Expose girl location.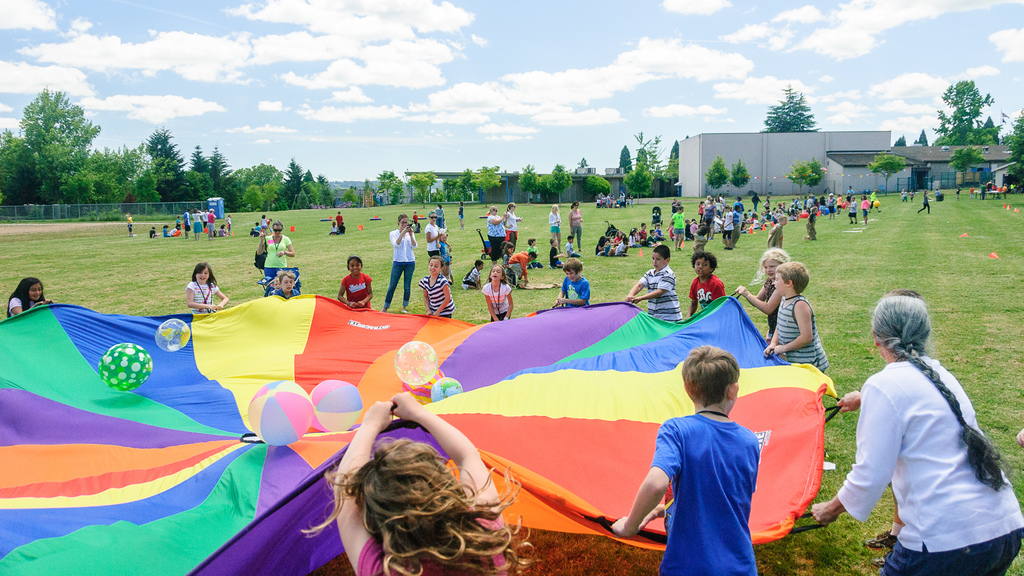
Exposed at box=[733, 249, 790, 334].
